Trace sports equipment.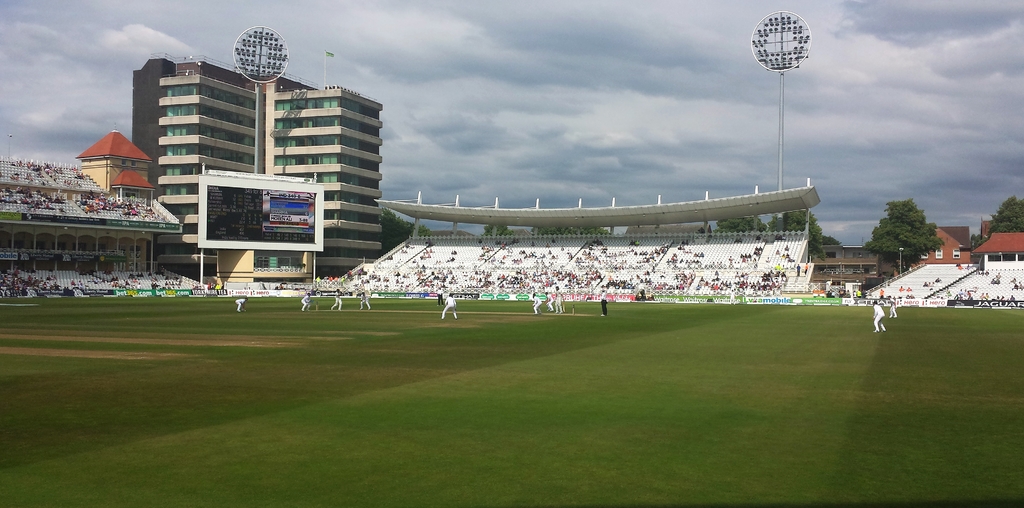
Traced to 562, 300, 566, 312.
